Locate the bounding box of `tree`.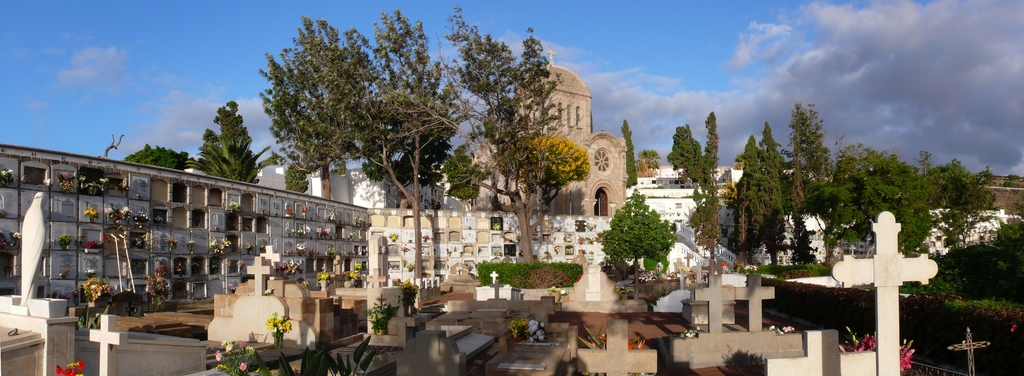
Bounding box: <bbox>260, 151, 295, 167</bbox>.
